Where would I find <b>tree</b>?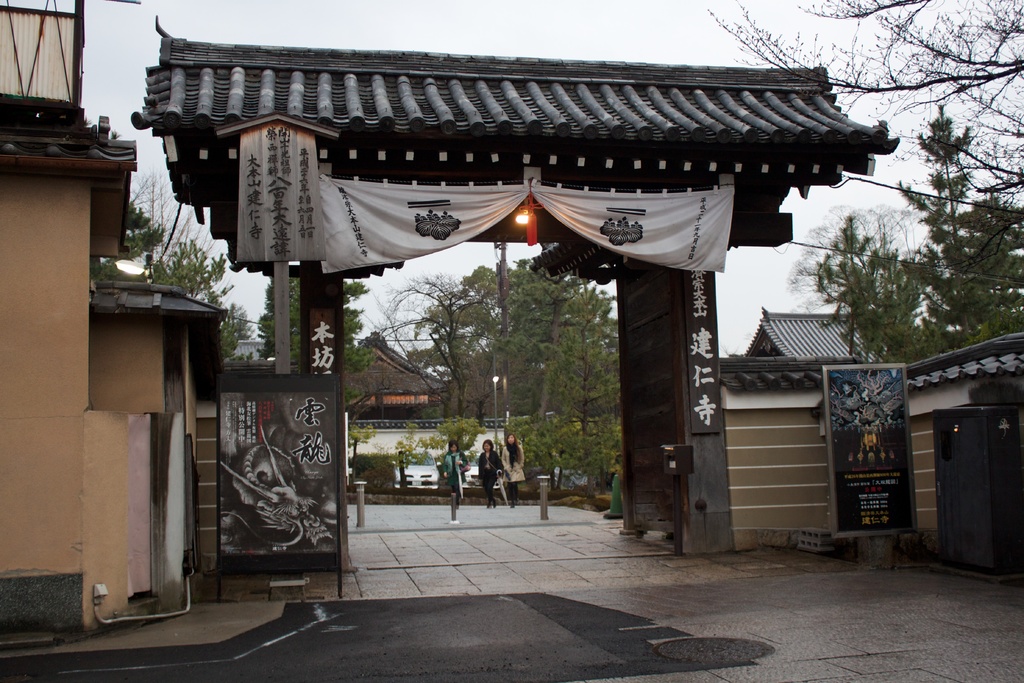
At x1=256 y1=270 x2=372 y2=413.
